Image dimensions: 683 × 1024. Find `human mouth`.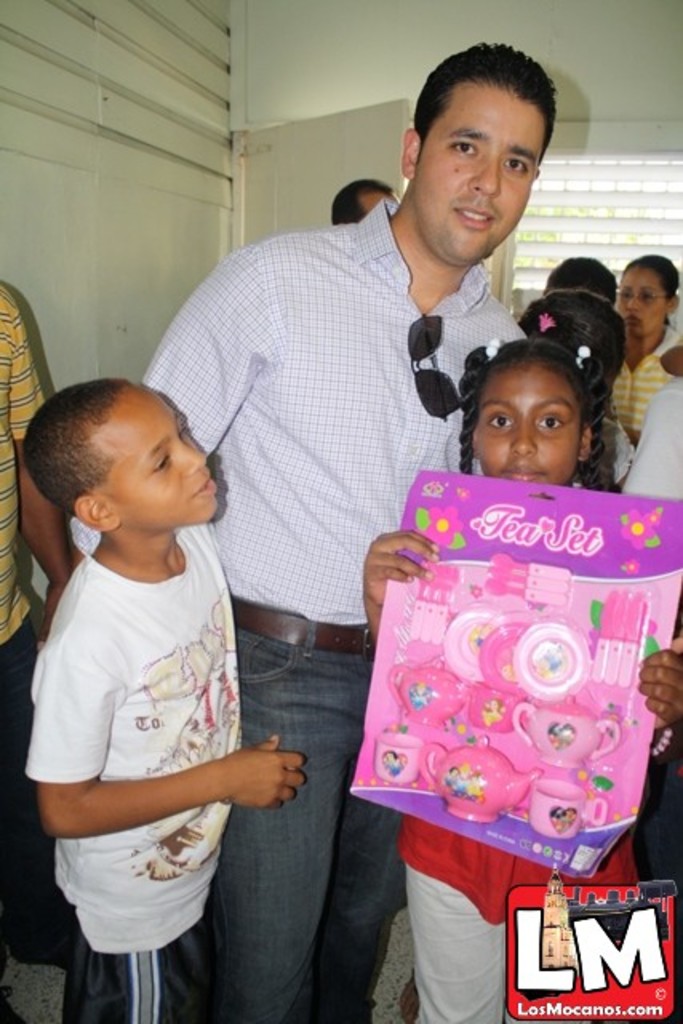
detection(496, 464, 549, 483).
